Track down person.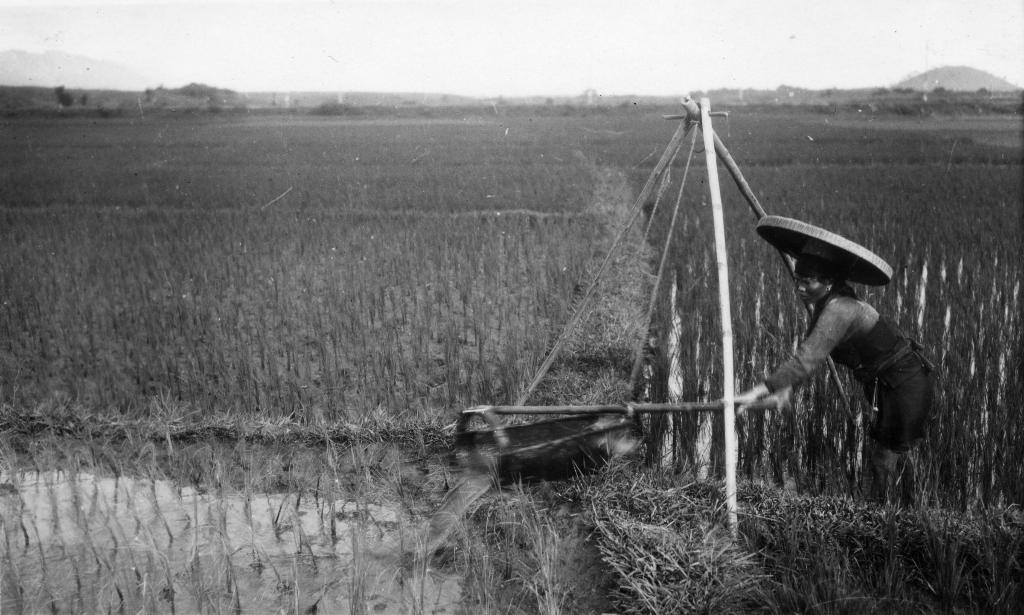
Tracked to detection(737, 135, 929, 523).
